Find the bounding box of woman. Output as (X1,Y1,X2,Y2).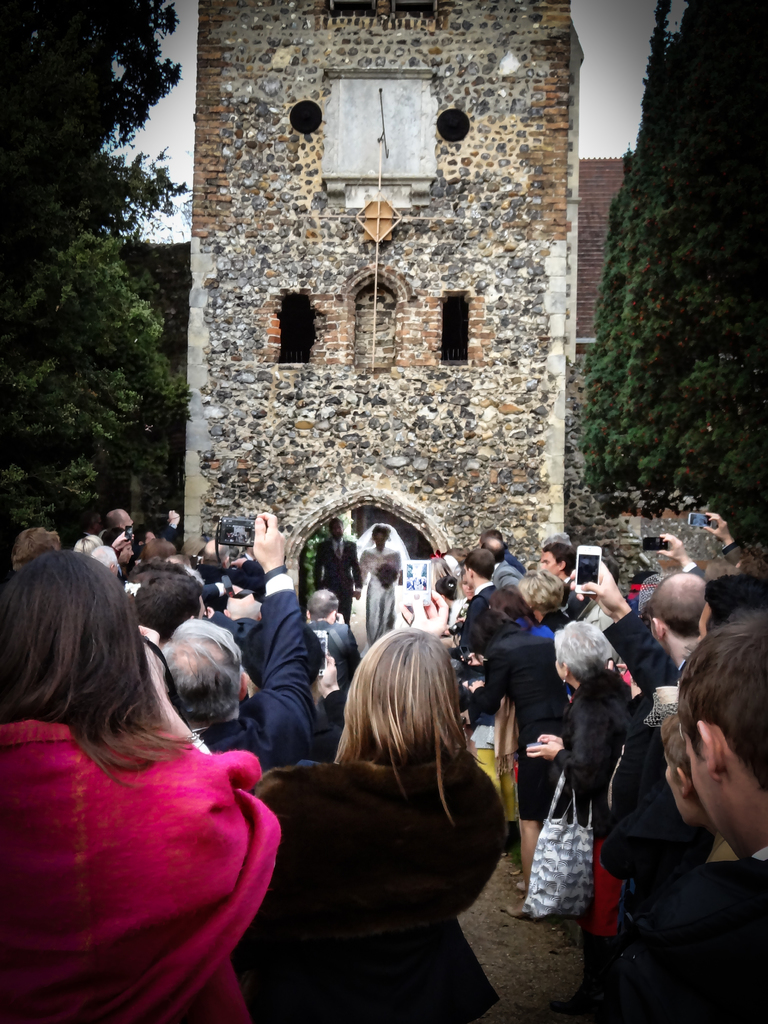
(457,611,570,922).
